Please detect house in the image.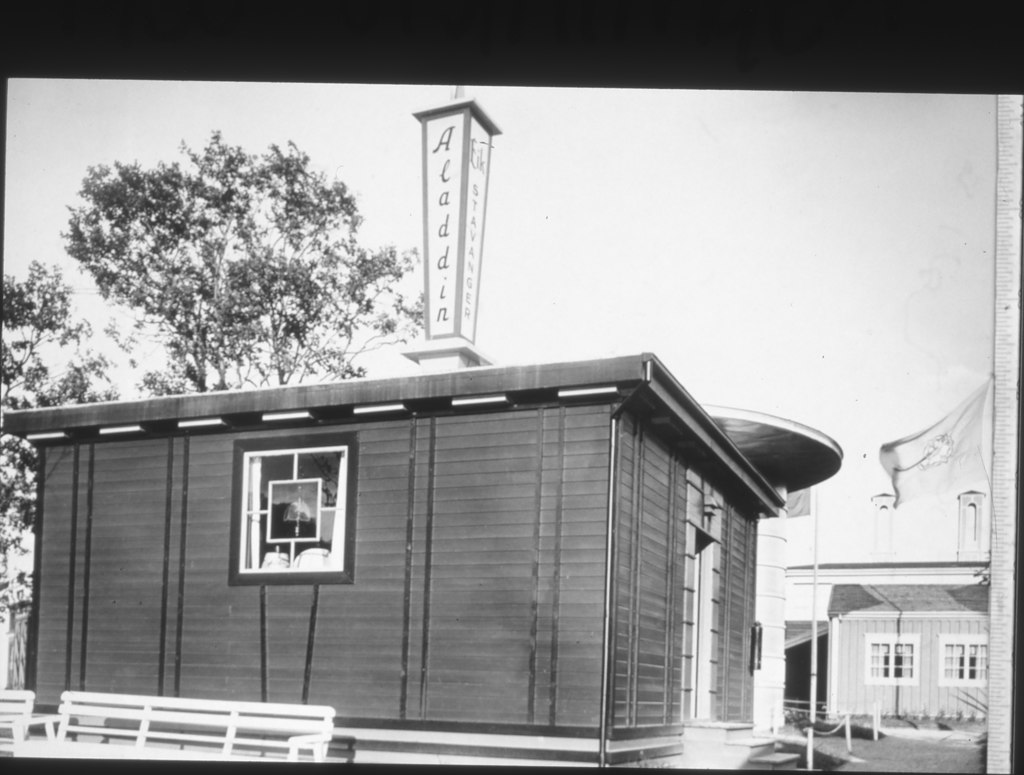
(808,569,990,734).
